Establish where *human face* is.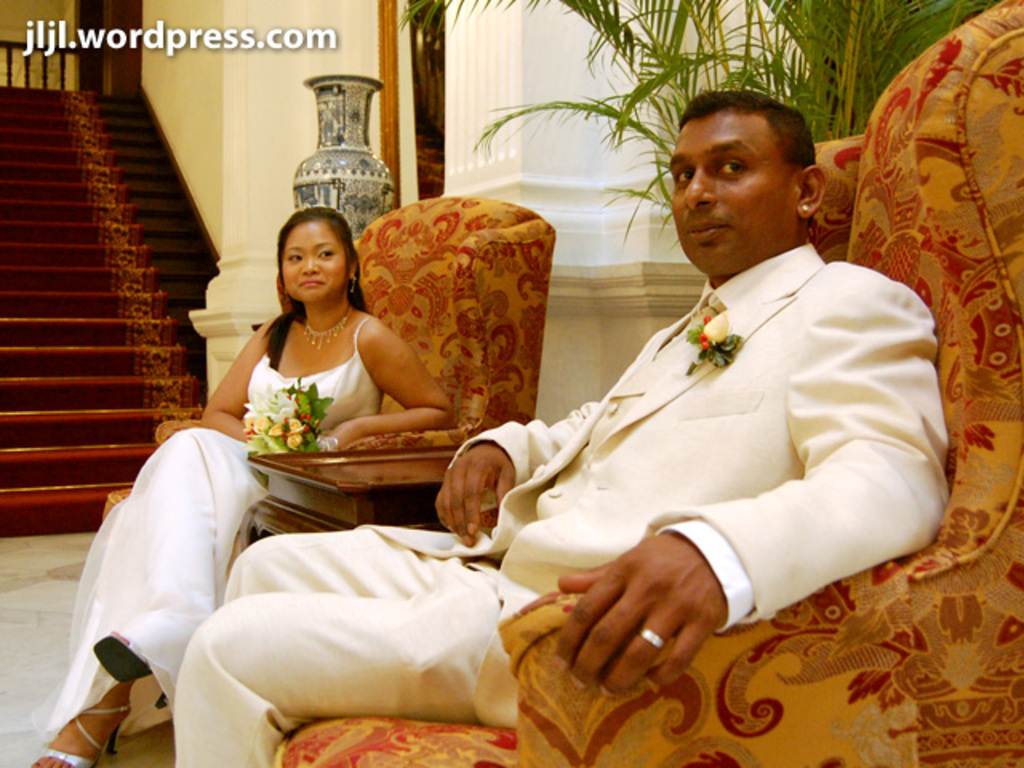
Established at crop(667, 114, 797, 272).
